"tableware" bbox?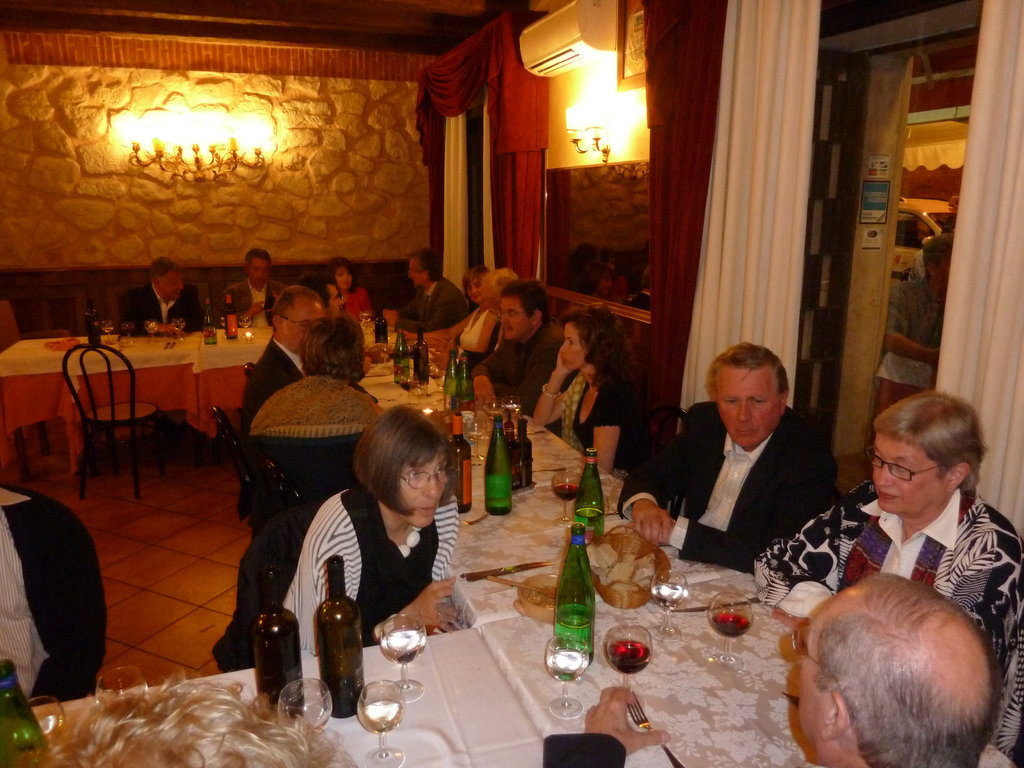
[376, 615, 429, 706]
